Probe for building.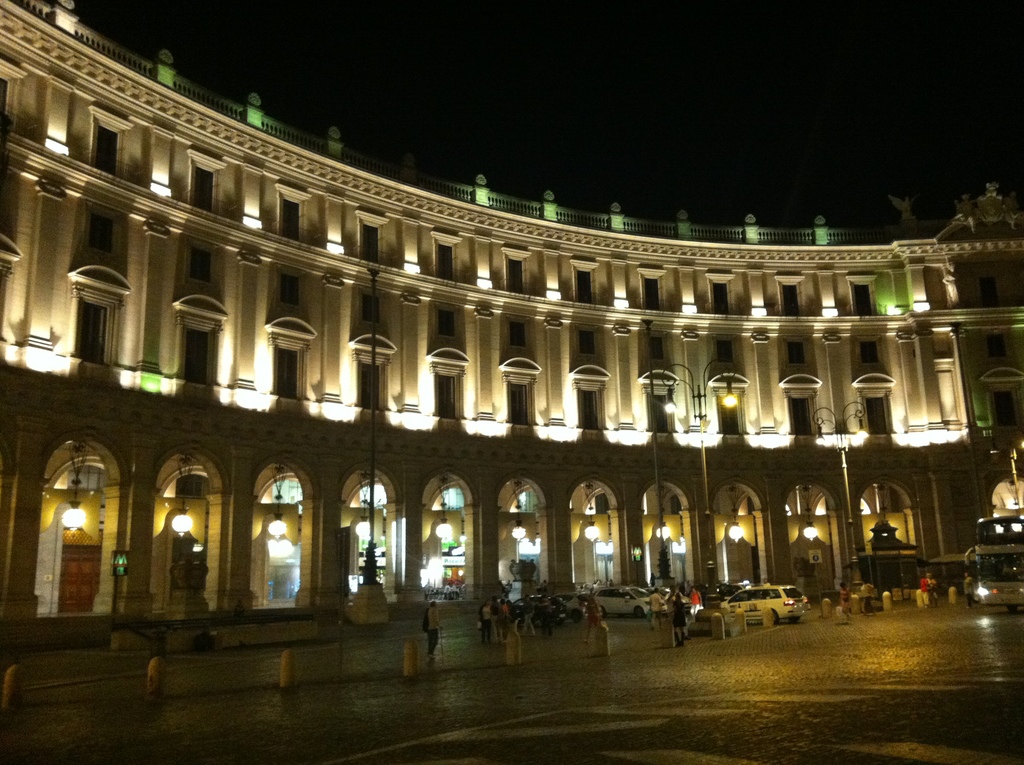
Probe result: (left=0, top=0, right=1023, bottom=647).
